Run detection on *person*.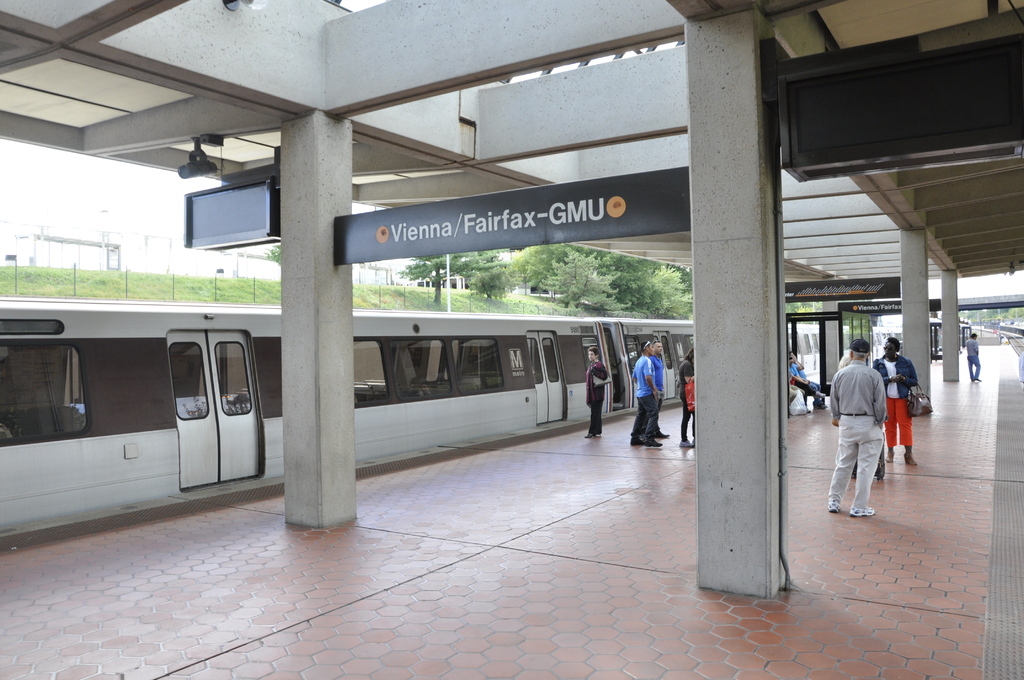
Result: (x1=790, y1=350, x2=824, y2=407).
